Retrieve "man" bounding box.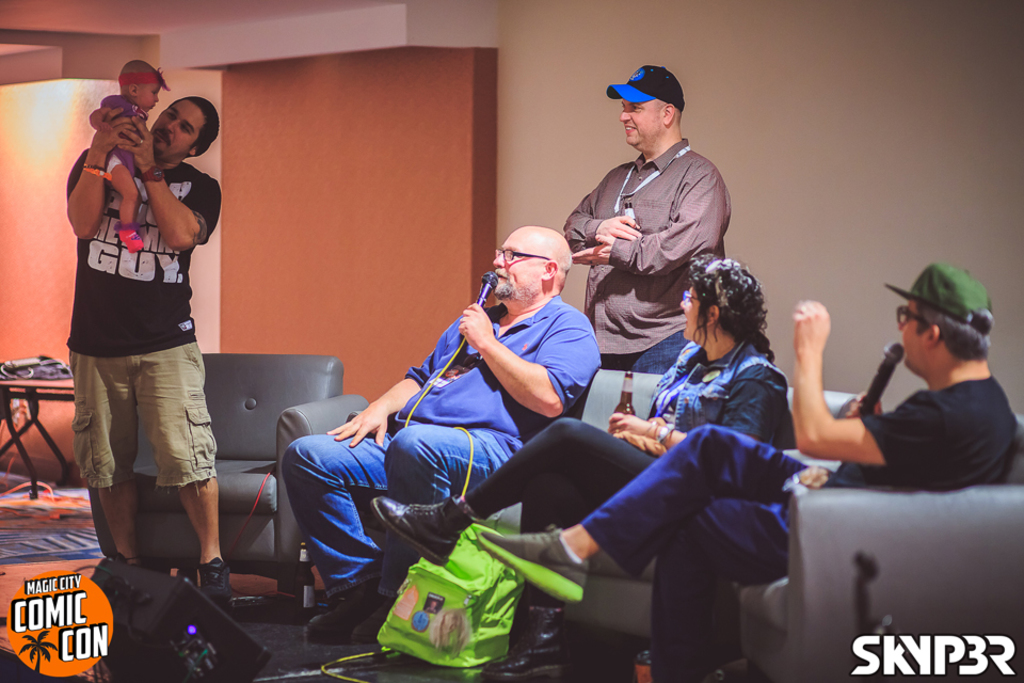
Bounding box: 469:257:1023:682.
